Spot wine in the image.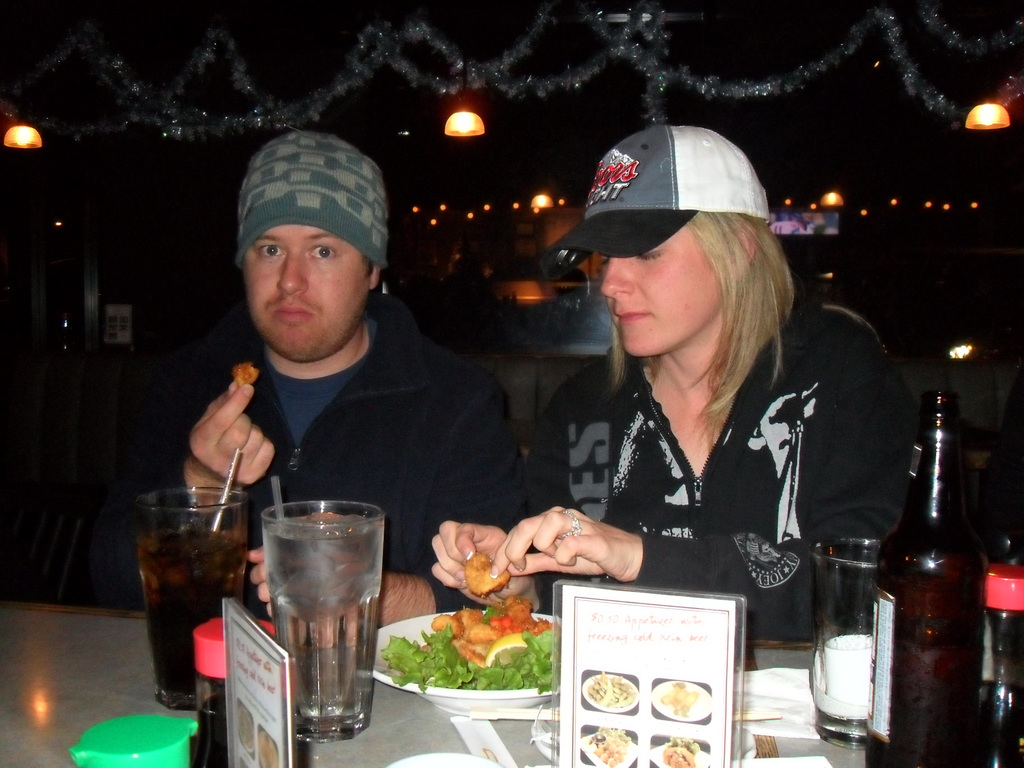
wine found at [x1=874, y1=410, x2=980, y2=764].
